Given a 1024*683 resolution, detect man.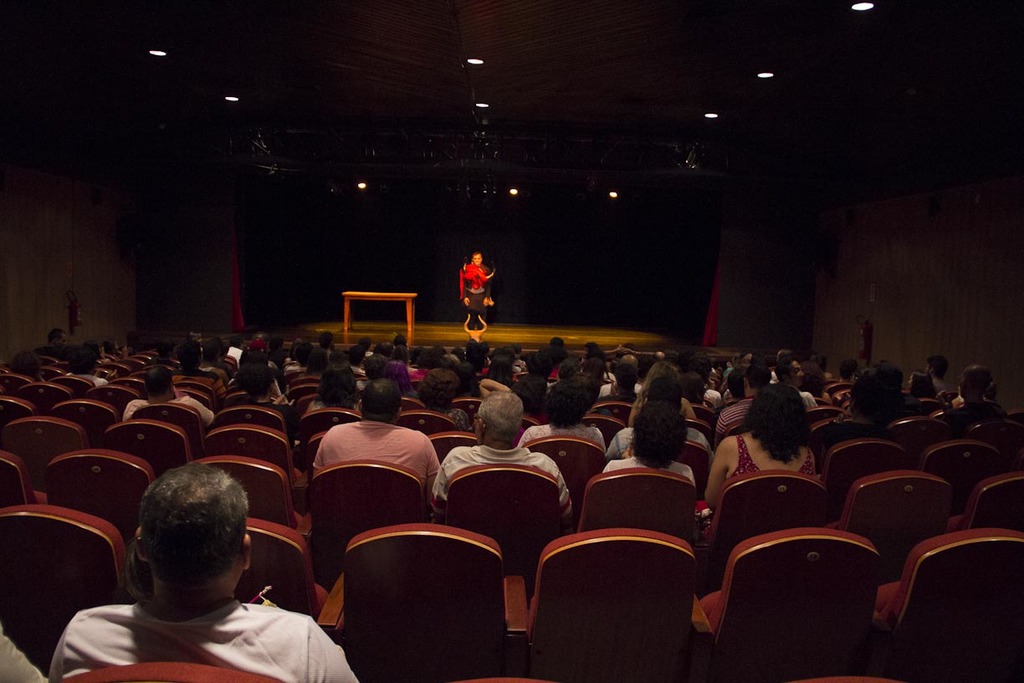
crop(49, 463, 359, 682).
